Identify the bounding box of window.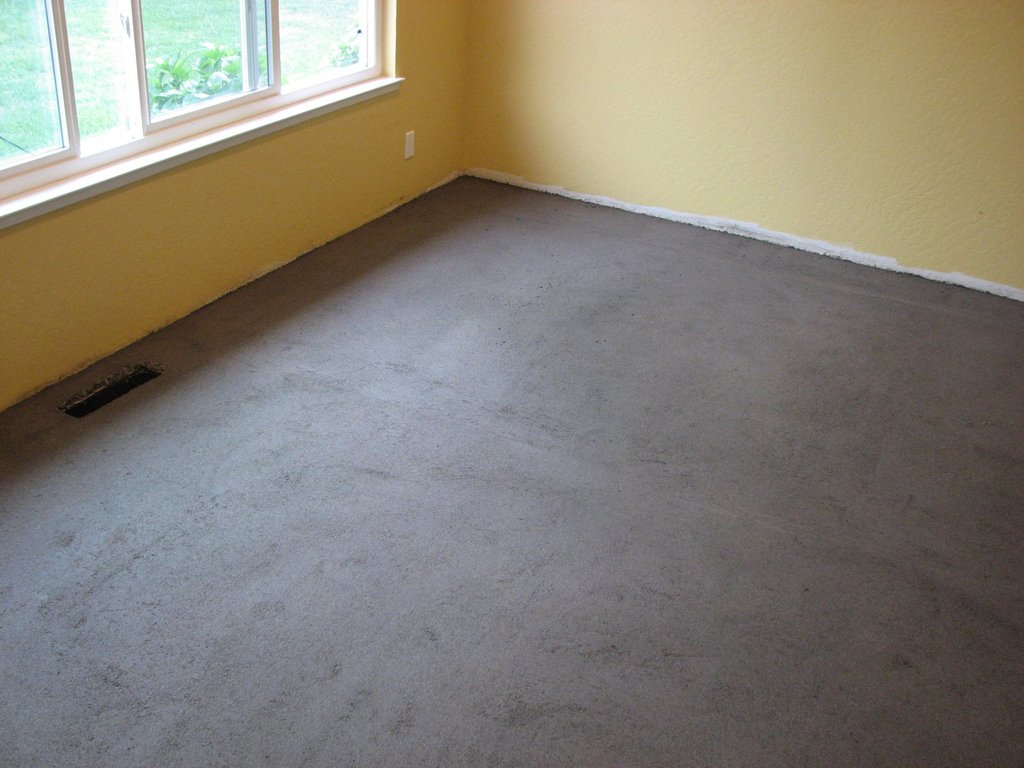
left=0, top=0, right=399, bottom=188.
